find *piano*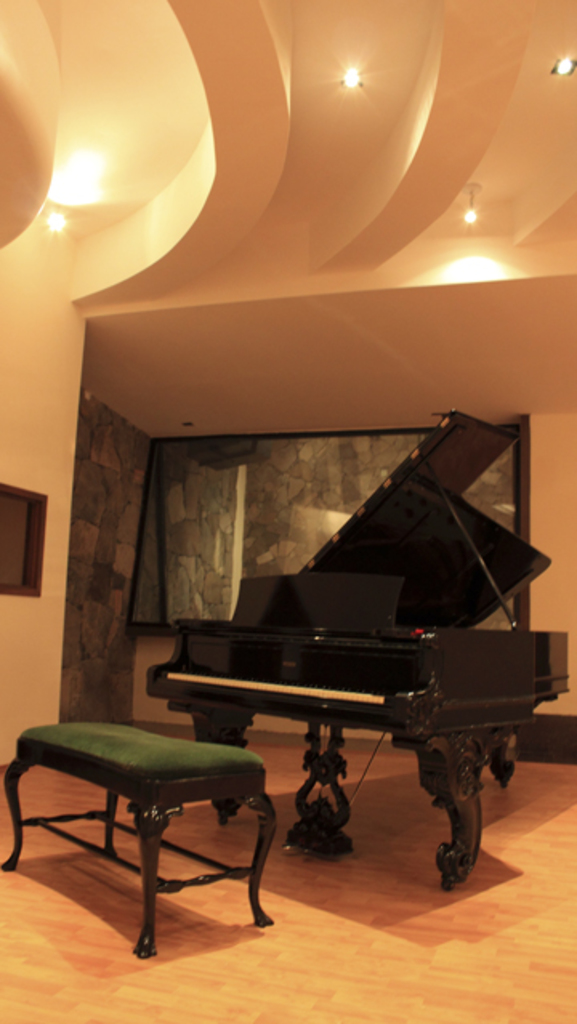
144 490 548 877
